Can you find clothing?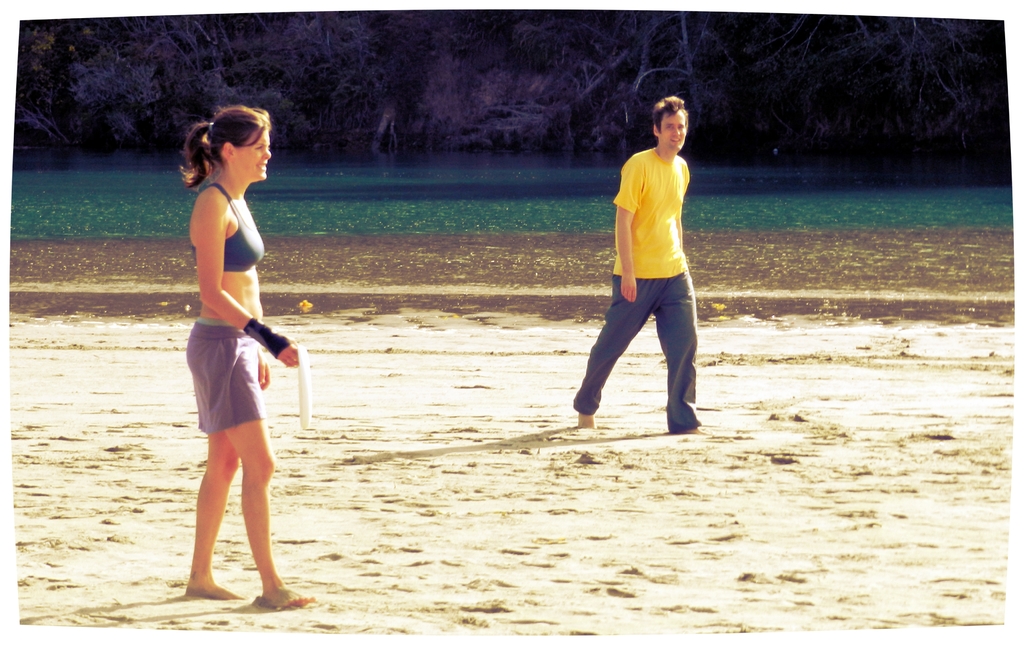
Yes, bounding box: (573,146,699,435).
